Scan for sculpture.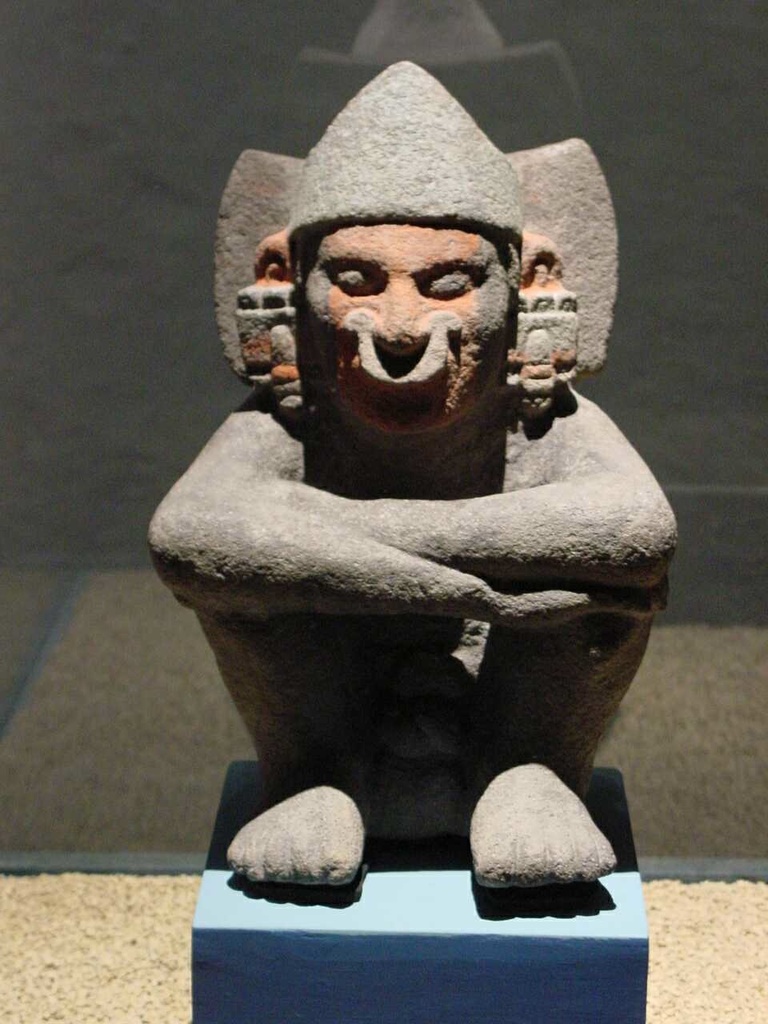
Scan result: [151,62,691,924].
